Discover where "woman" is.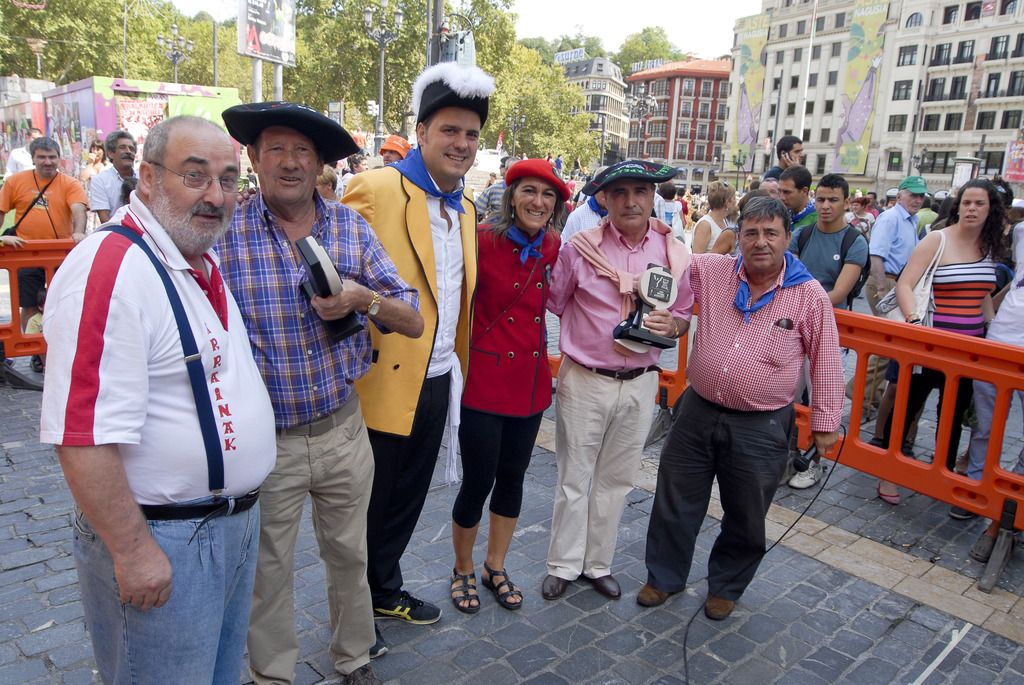
Discovered at 689, 179, 740, 253.
